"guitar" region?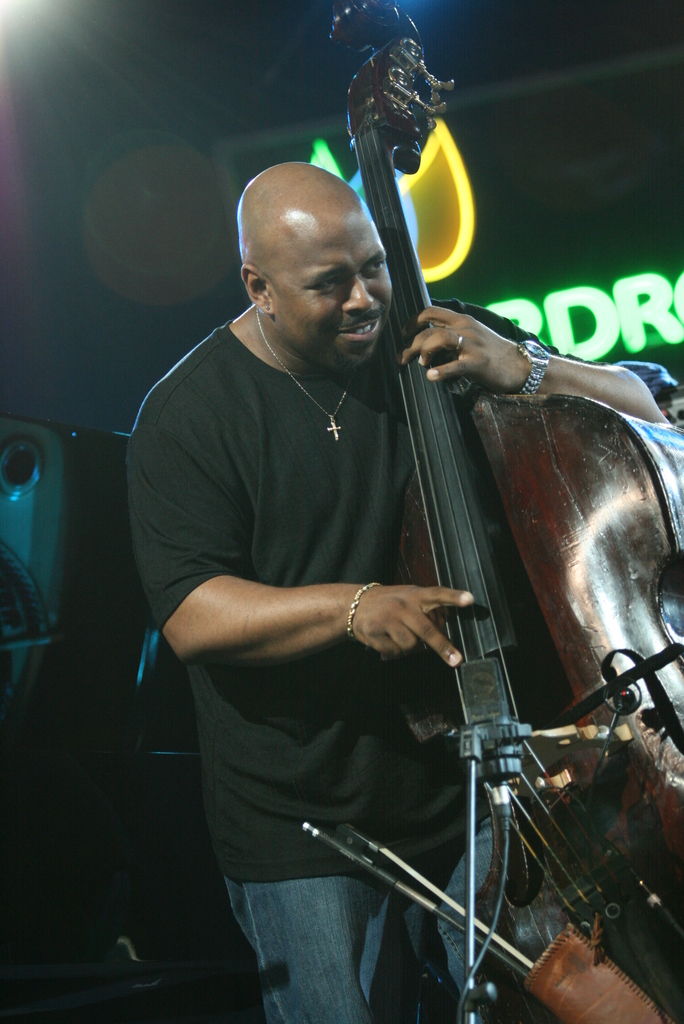
Rect(311, 0, 683, 1023)
